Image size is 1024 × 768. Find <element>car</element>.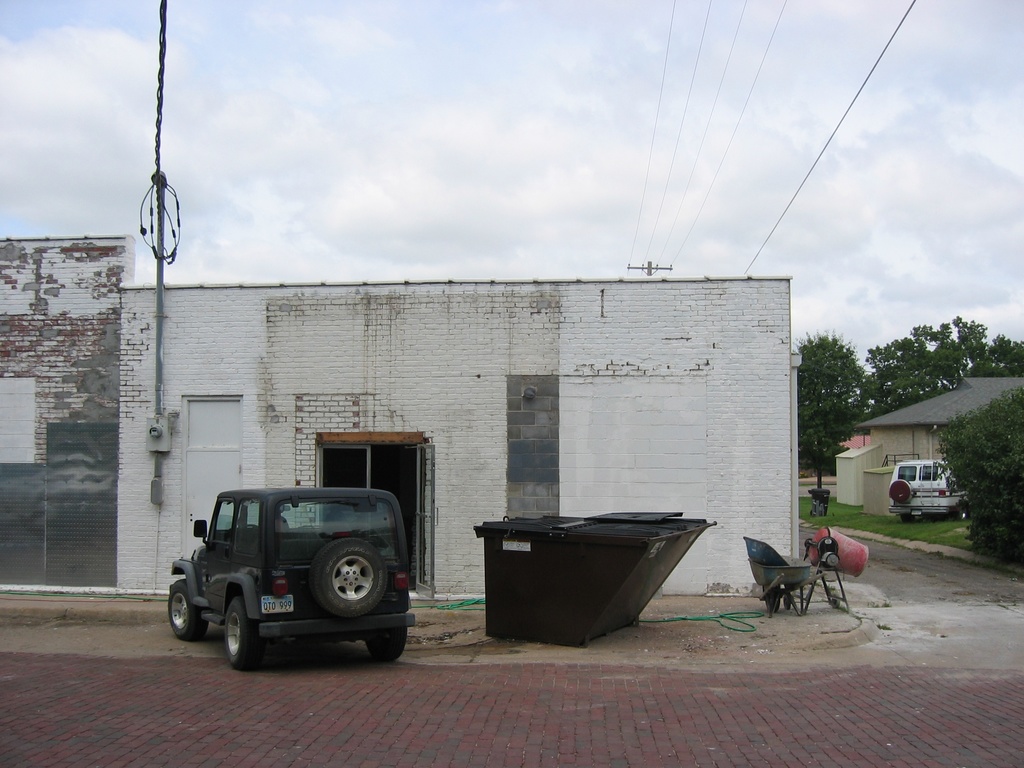
[left=890, top=458, right=961, bottom=518].
